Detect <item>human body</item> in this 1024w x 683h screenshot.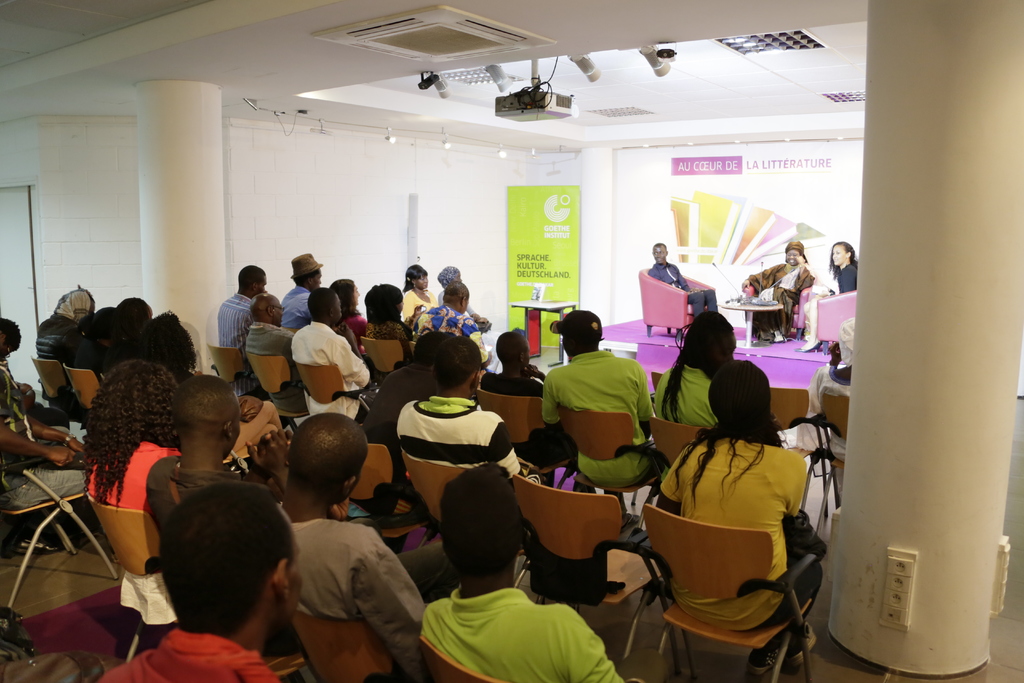
Detection: <box>740,231,815,347</box>.
